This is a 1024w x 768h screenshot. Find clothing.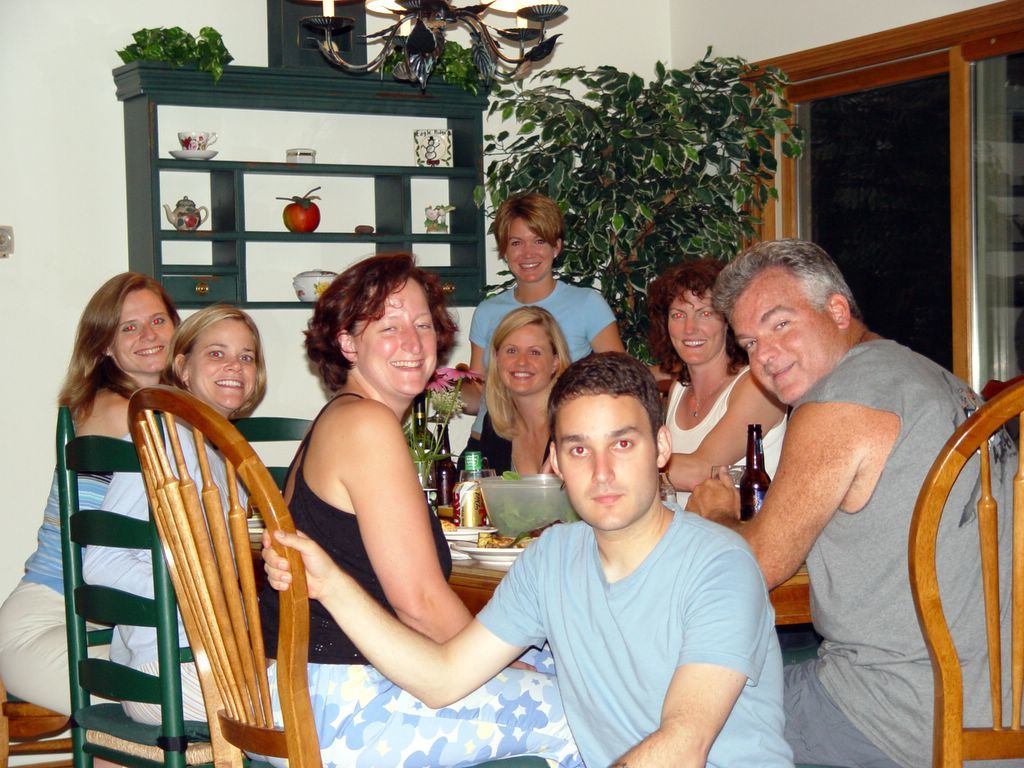
Bounding box: x1=783, y1=334, x2=1023, y2=767.
